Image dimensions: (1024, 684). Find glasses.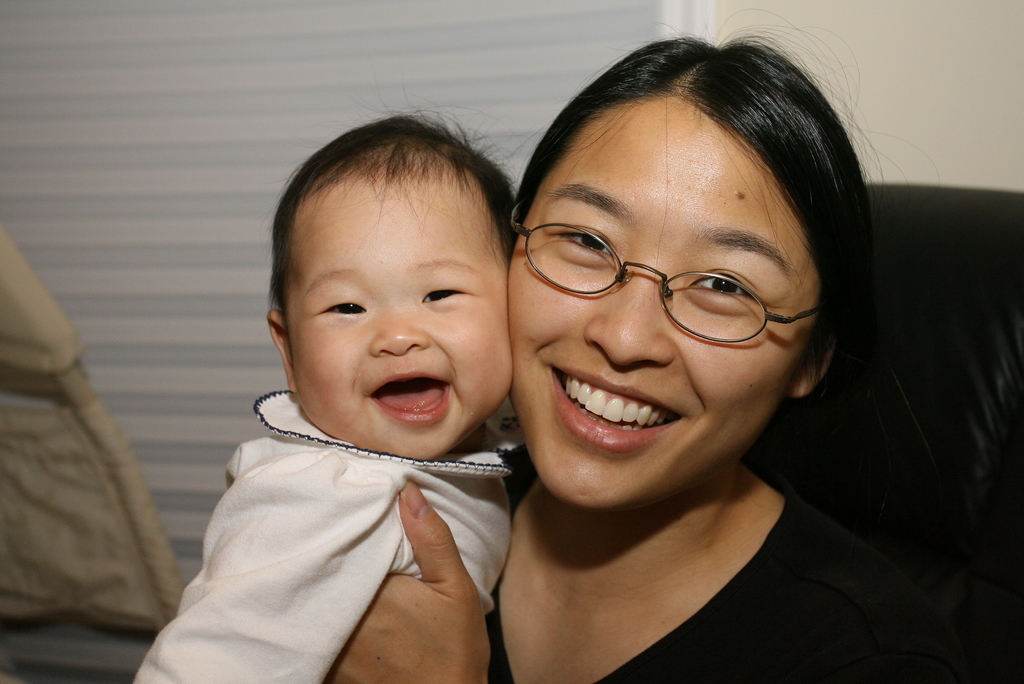
524 215 814 334.
